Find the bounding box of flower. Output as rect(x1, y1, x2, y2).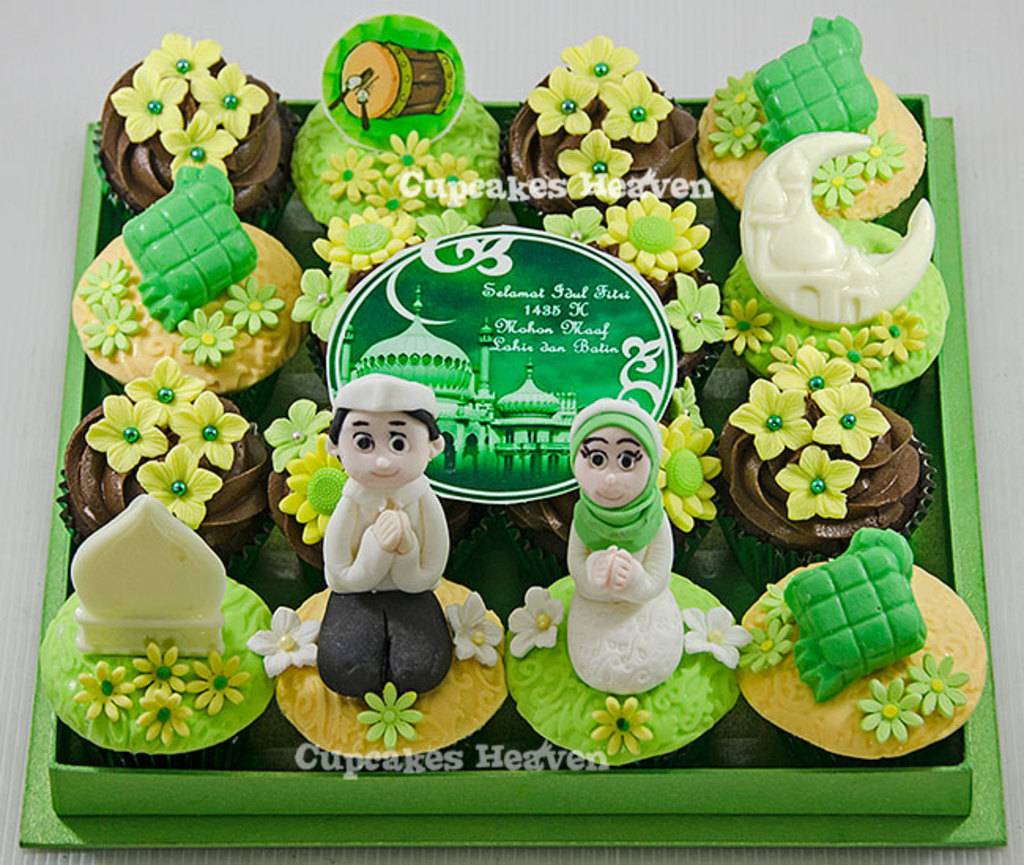
rect(591, 696, 651, 753).
